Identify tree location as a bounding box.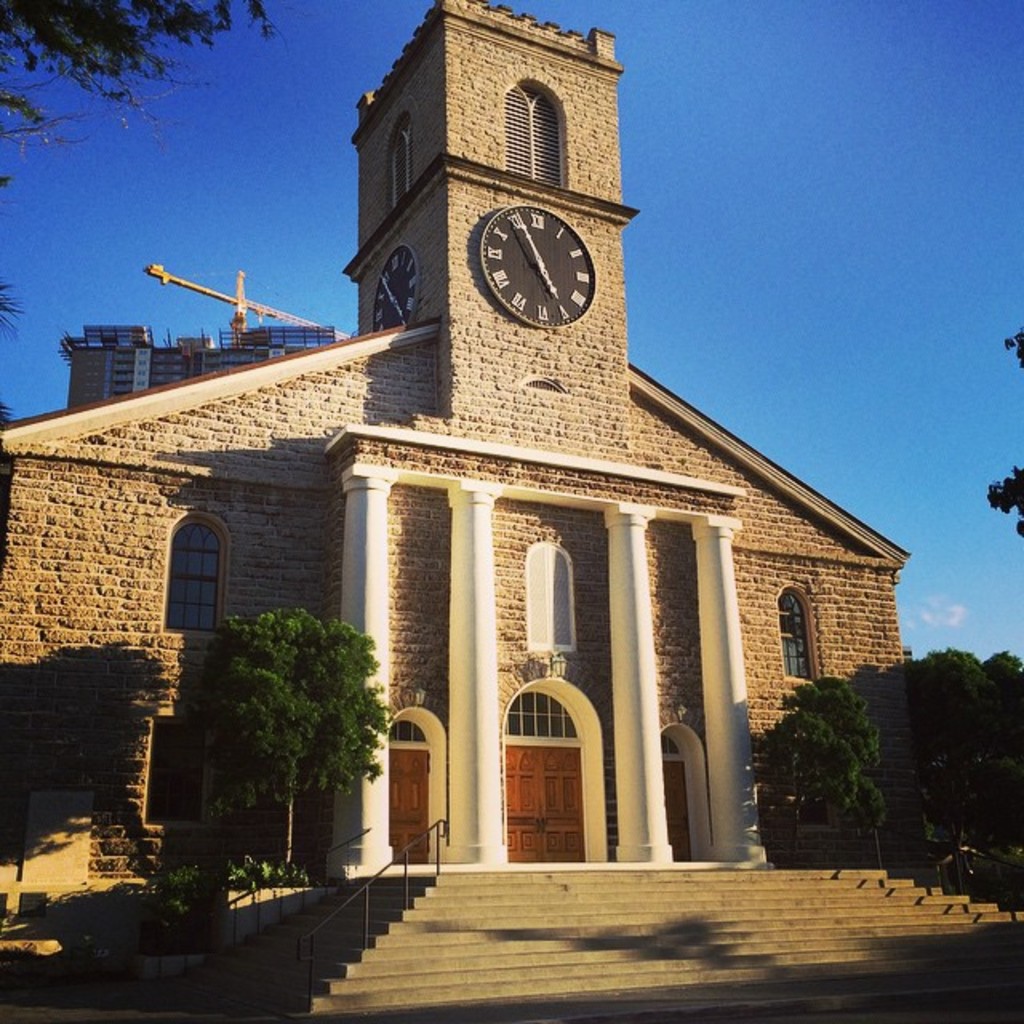
0:0:275:346.
